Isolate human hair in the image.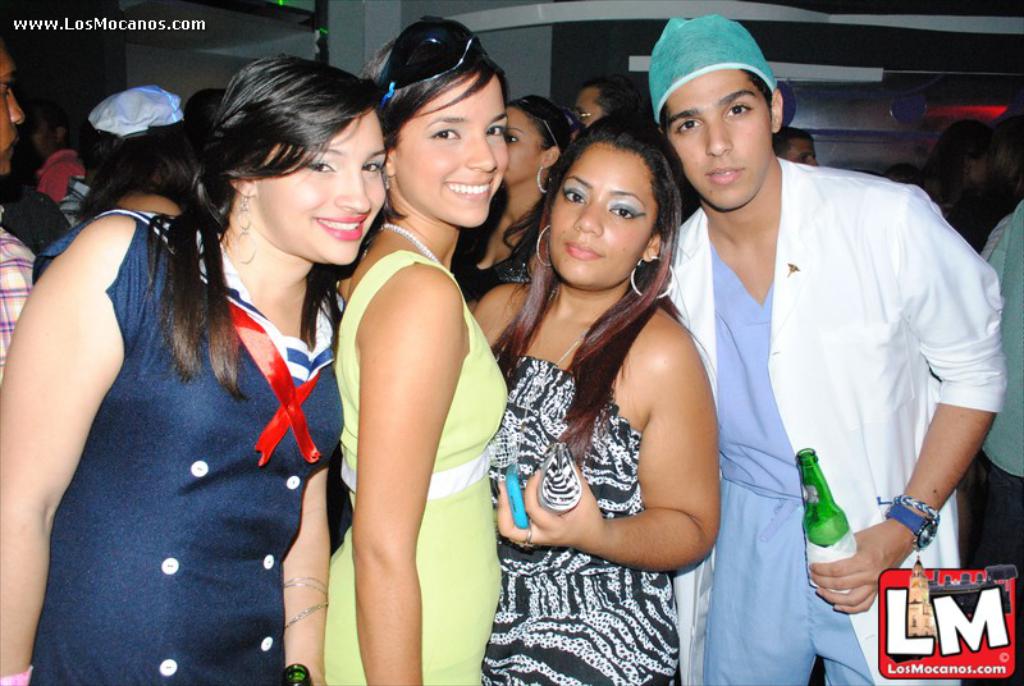
Isolated region: Rect(183, 92, 232, 122).
